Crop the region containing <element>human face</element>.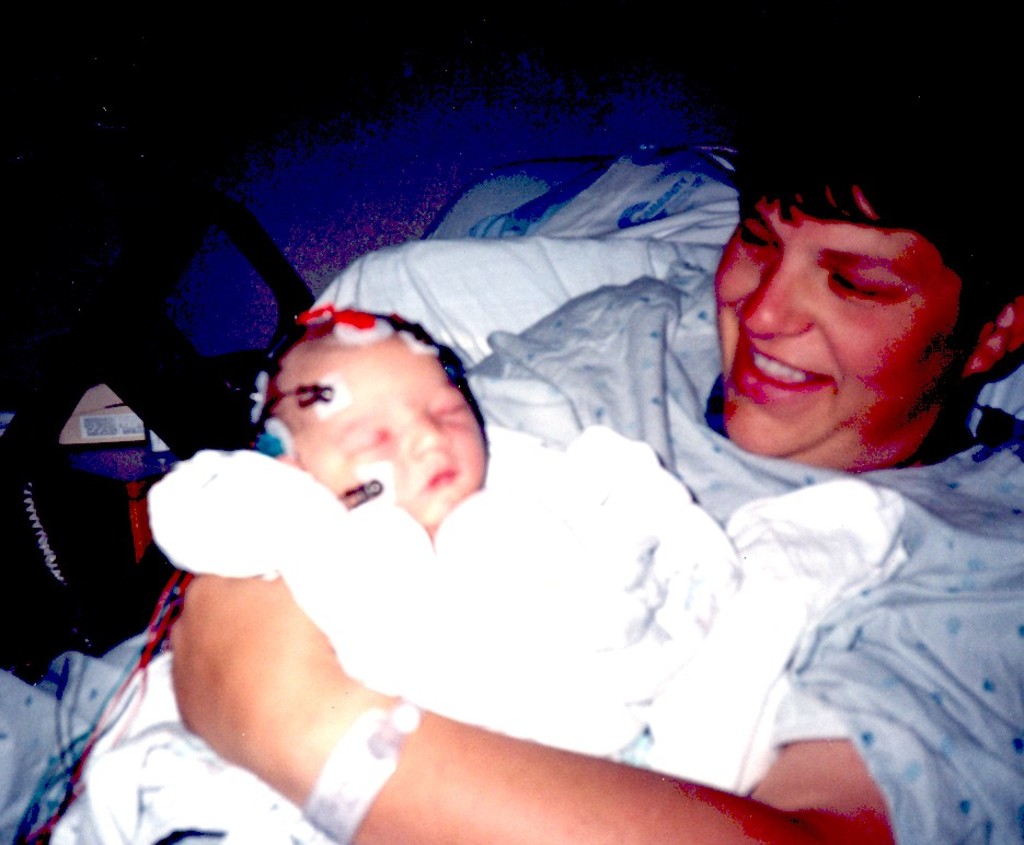
Crop region: <box>290,336,486,528</box>.
